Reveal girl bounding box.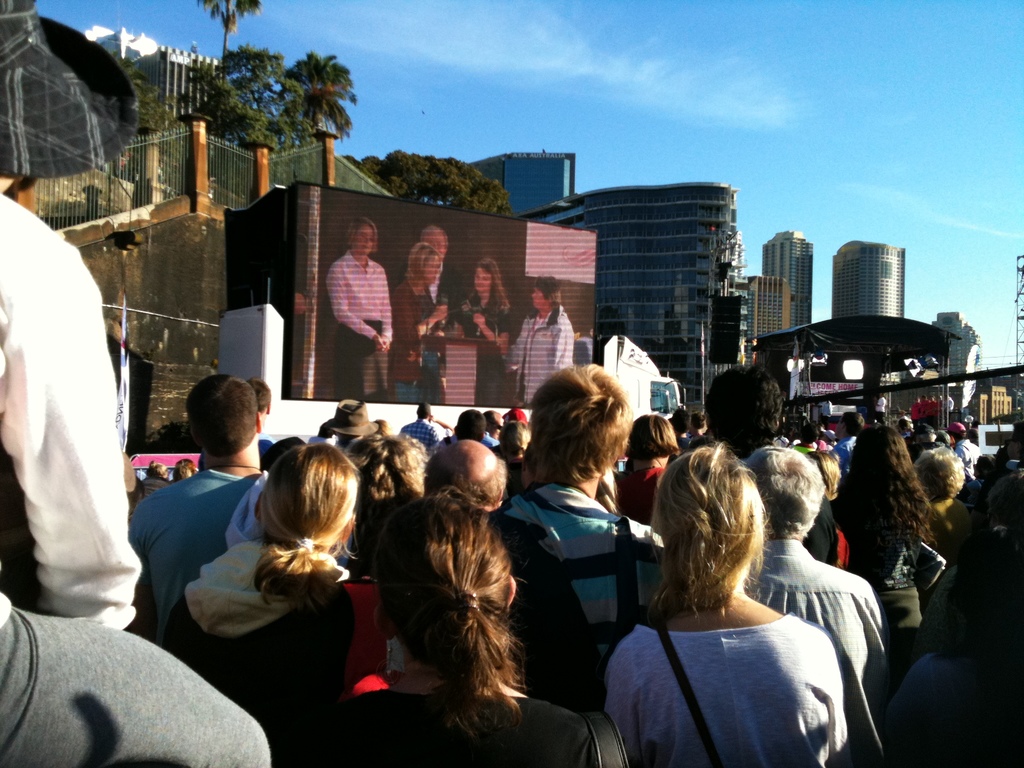
Revealed: 157 445 387 767.
